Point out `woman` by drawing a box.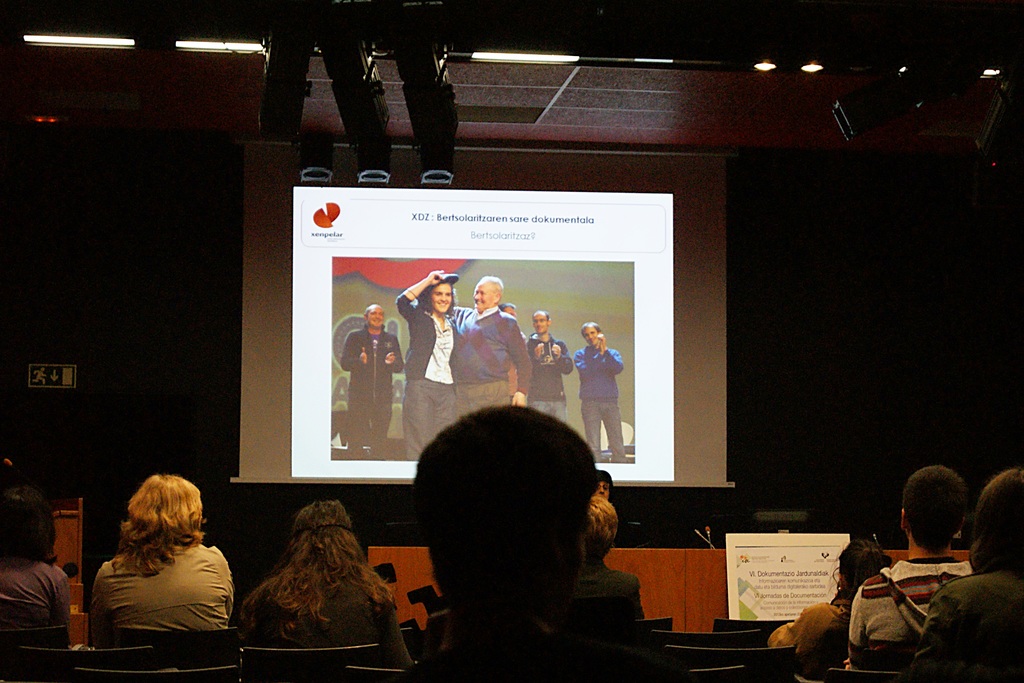
[80, 473, 250, 664].
